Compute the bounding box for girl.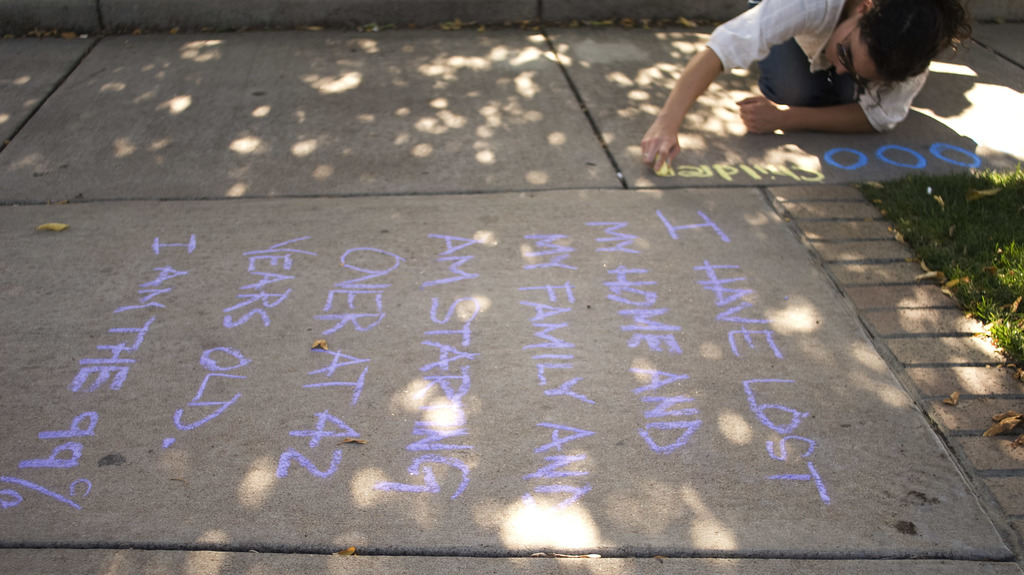
l=643, t=0, r=970, b=171.
